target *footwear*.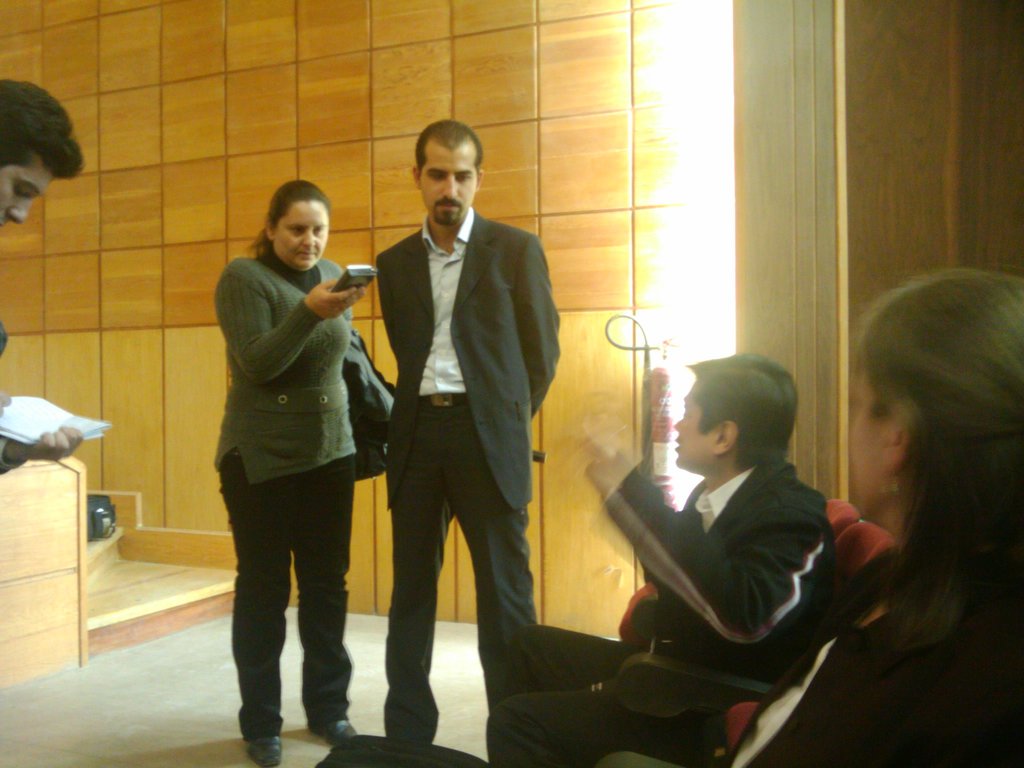
Target region: 310 712 359 745.
